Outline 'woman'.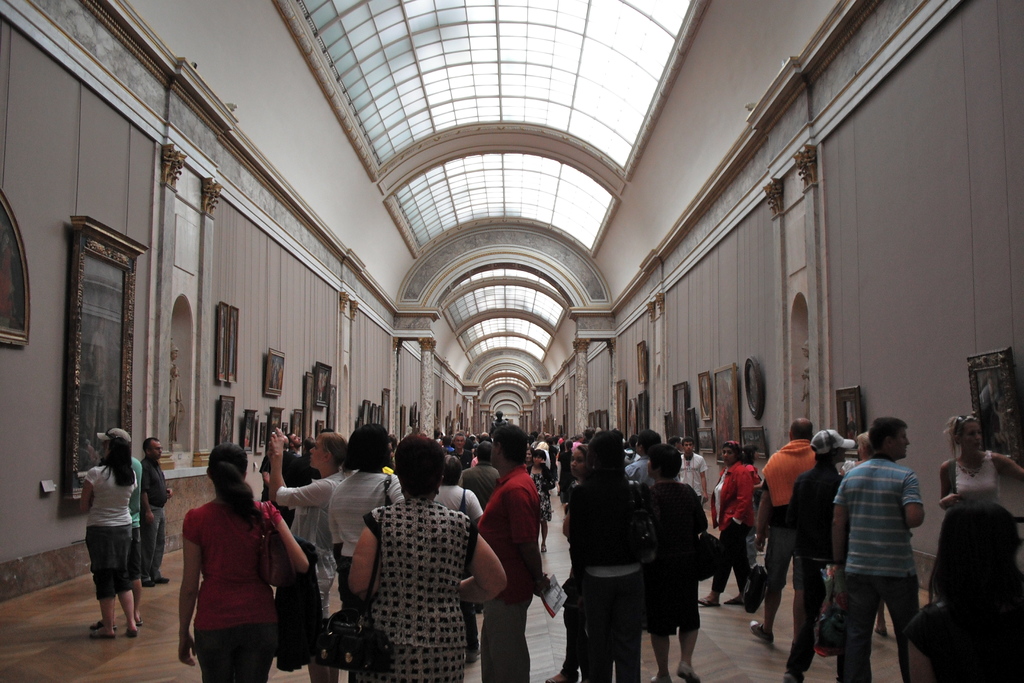
Outline: (left=328, top=425, right=404, bottom=592).
